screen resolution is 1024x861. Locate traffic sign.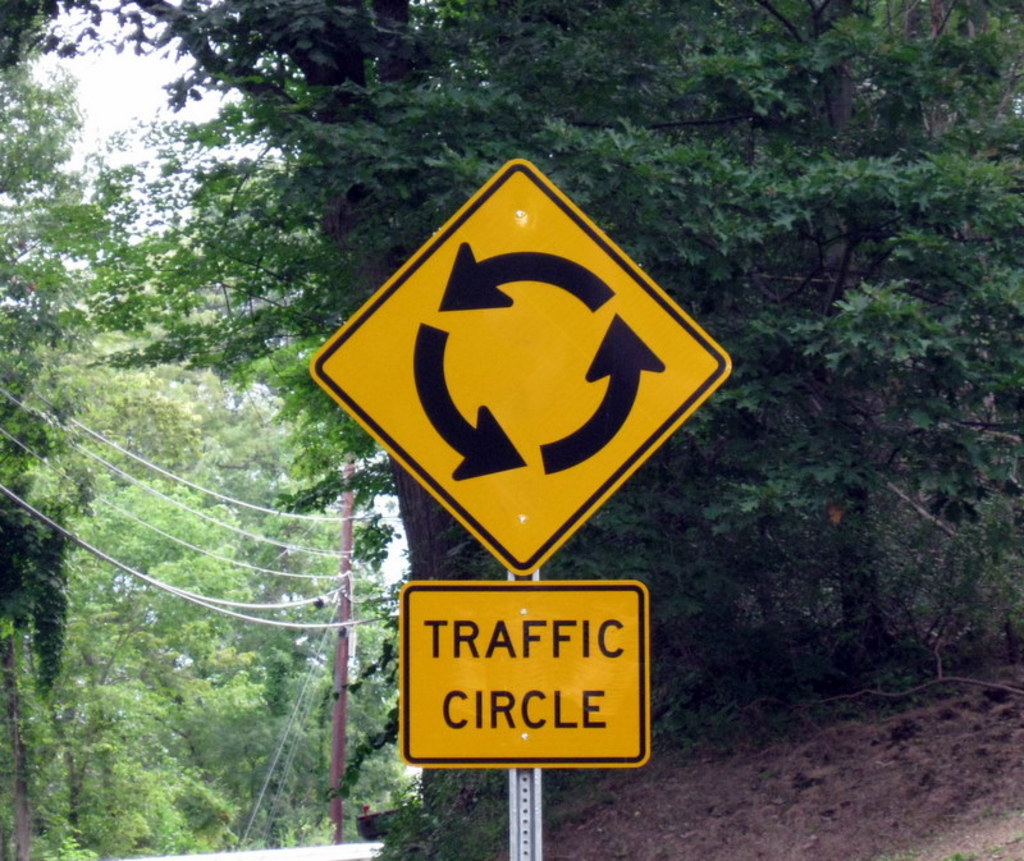
399 573 653 770.
